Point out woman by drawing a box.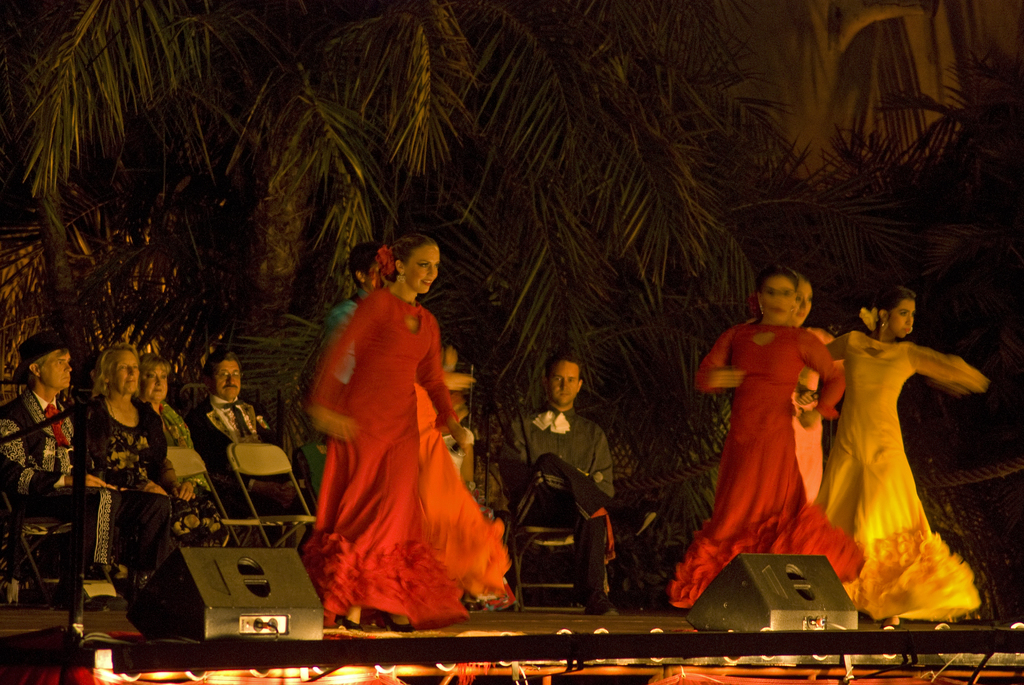
709/265/852/603.
